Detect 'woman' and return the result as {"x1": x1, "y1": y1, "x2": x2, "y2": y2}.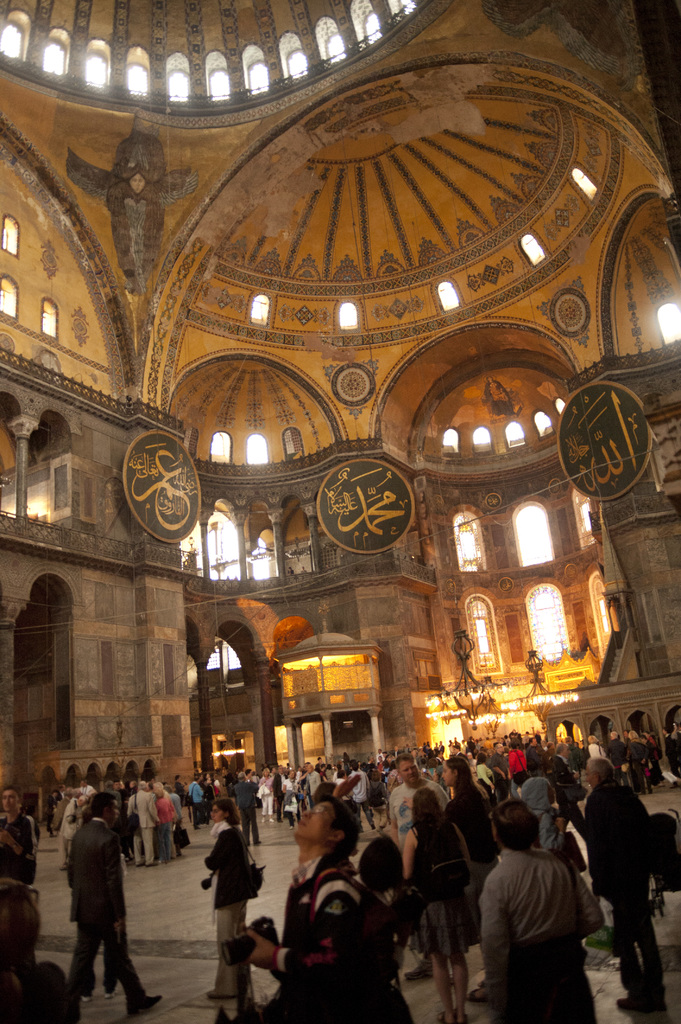
{"x1": 446, "y1": 753, "x2": 495, "y2": 879}.
